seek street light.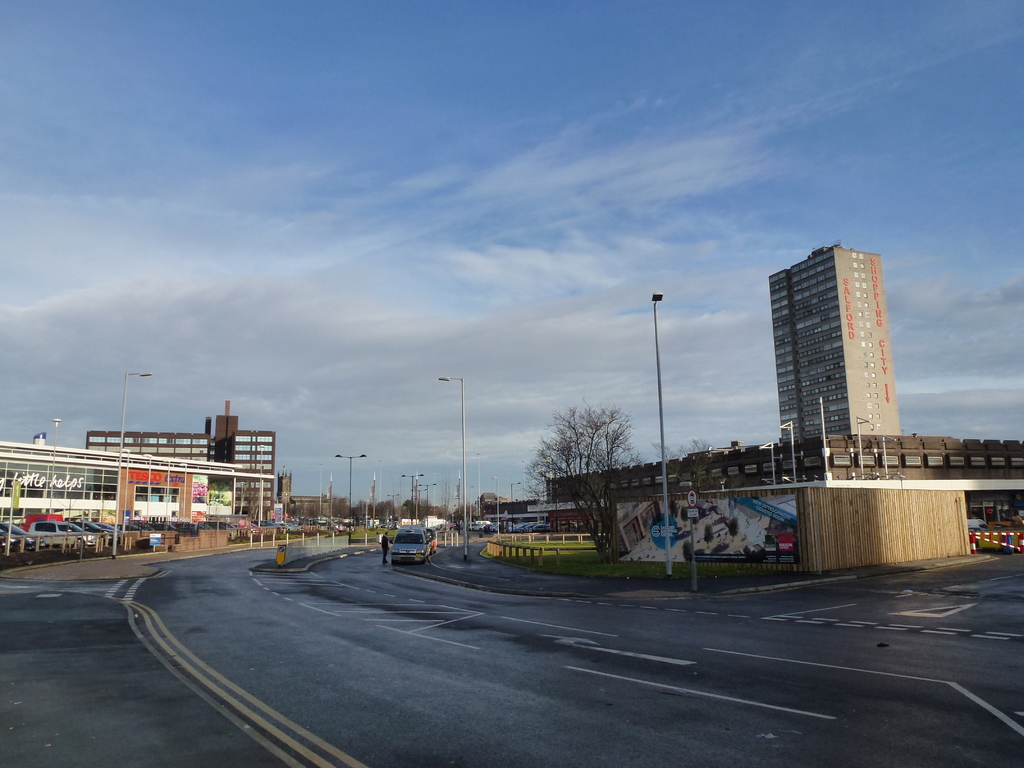
bbox=(319, 461, 324, 515).
